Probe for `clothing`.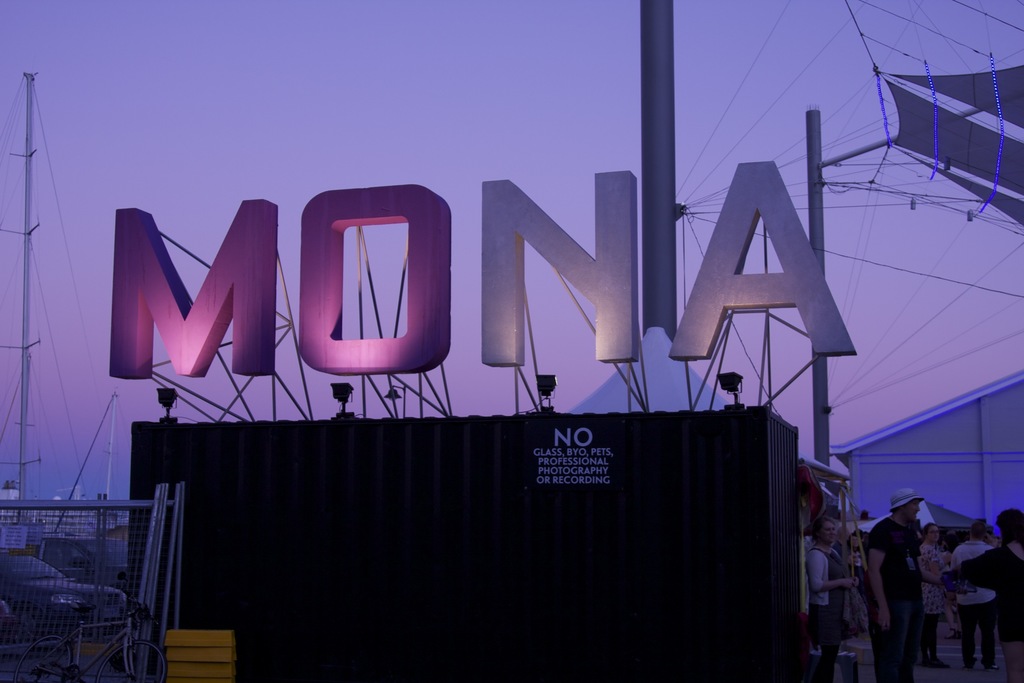
Probe result: (807, 543, 857, 623).
